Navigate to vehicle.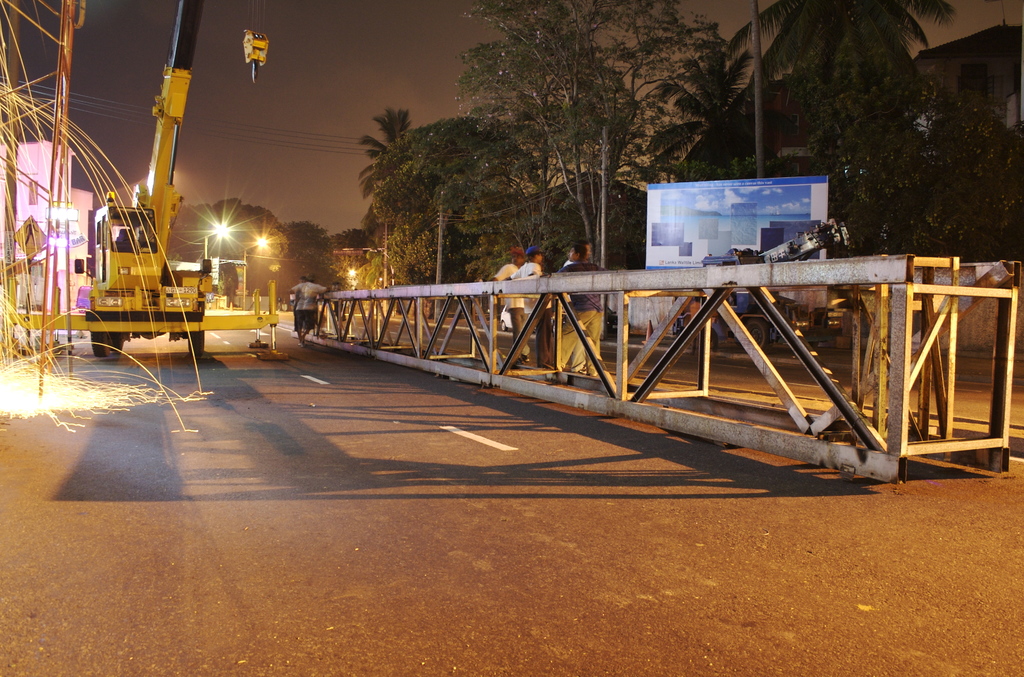
Navigation target: (45, 184, 213, 347).
